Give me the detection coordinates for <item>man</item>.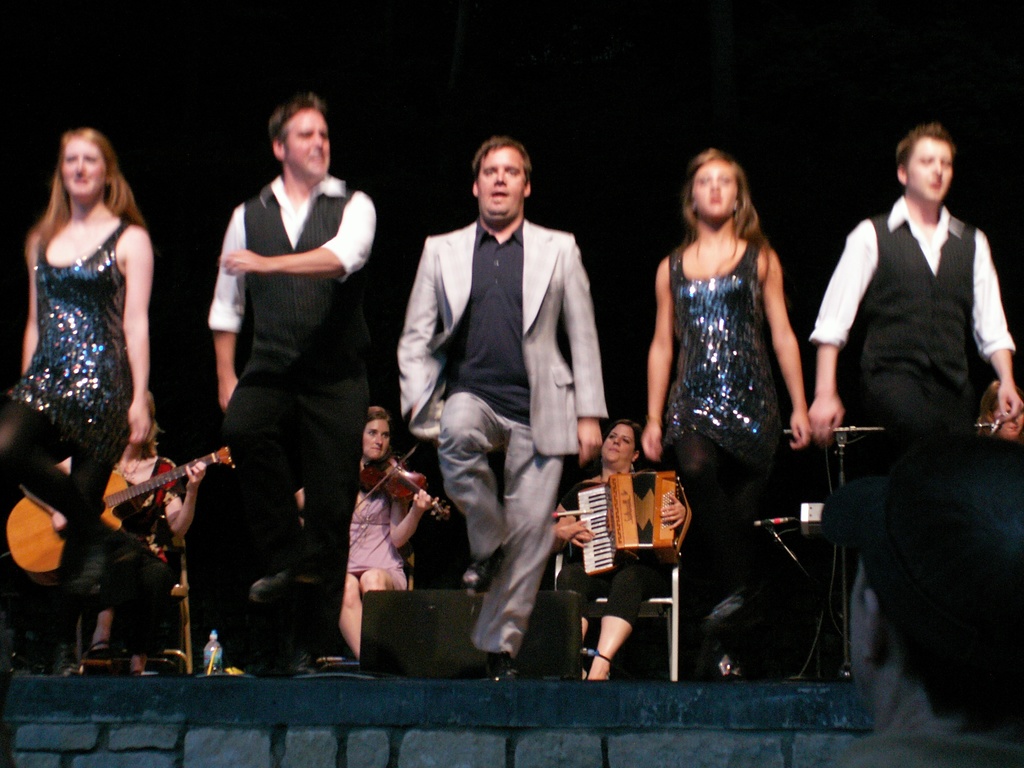
l=205, t=87, r=378, b=669.
